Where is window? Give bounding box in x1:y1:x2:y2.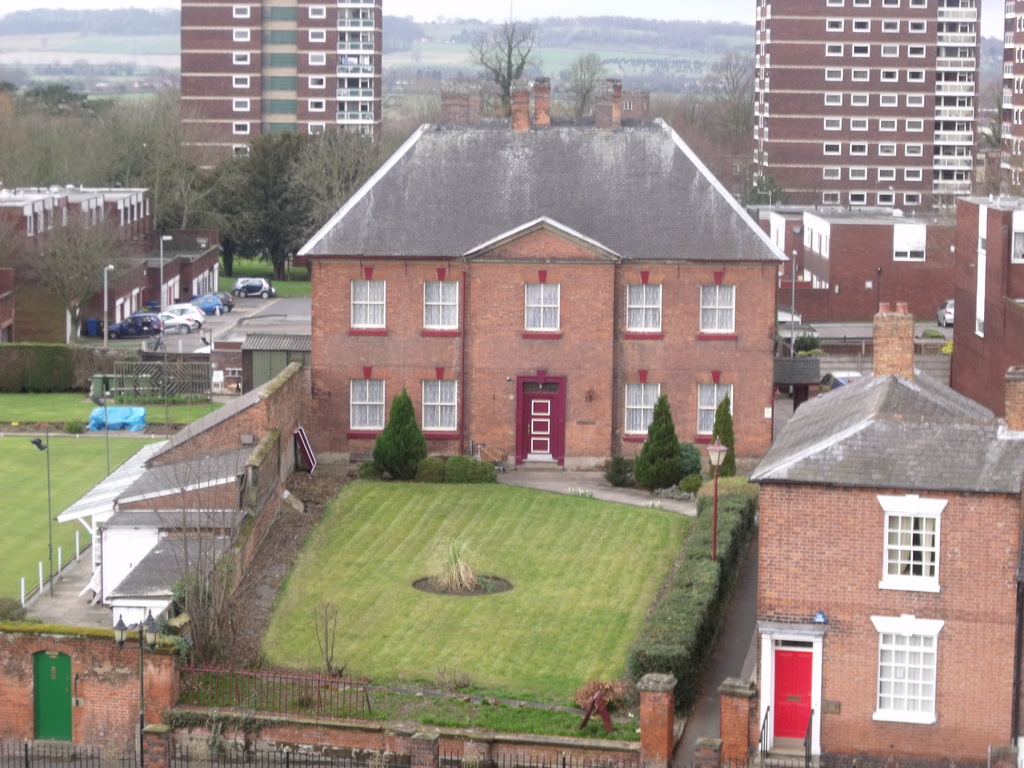
850:166:866:181.
